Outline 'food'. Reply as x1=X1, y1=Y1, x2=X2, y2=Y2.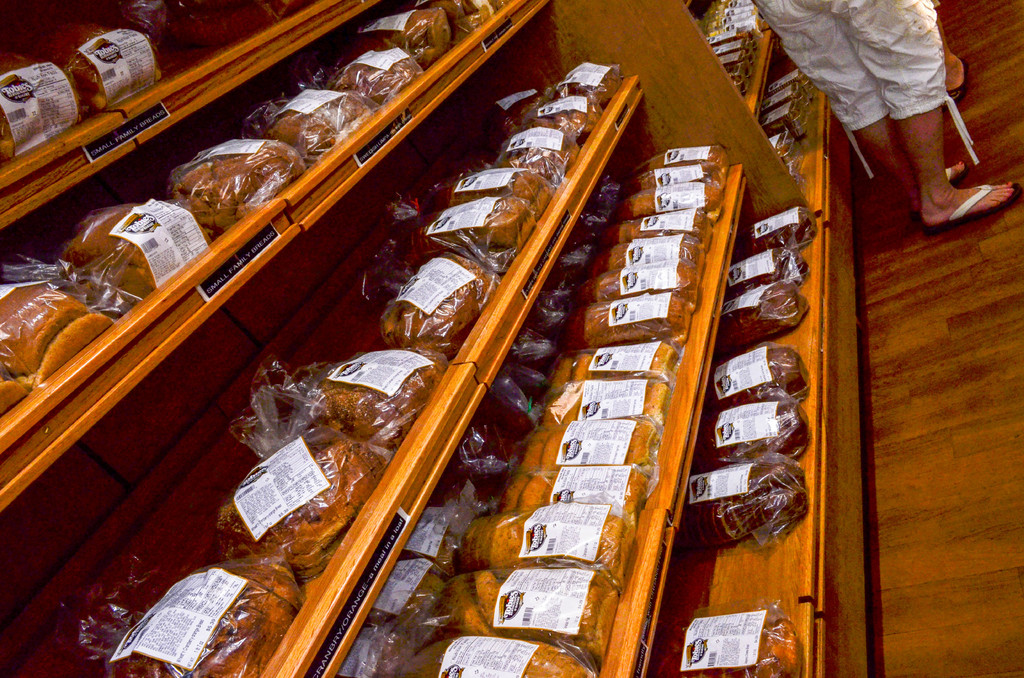
x1=404, y1=535, x2=458, y2=575.
